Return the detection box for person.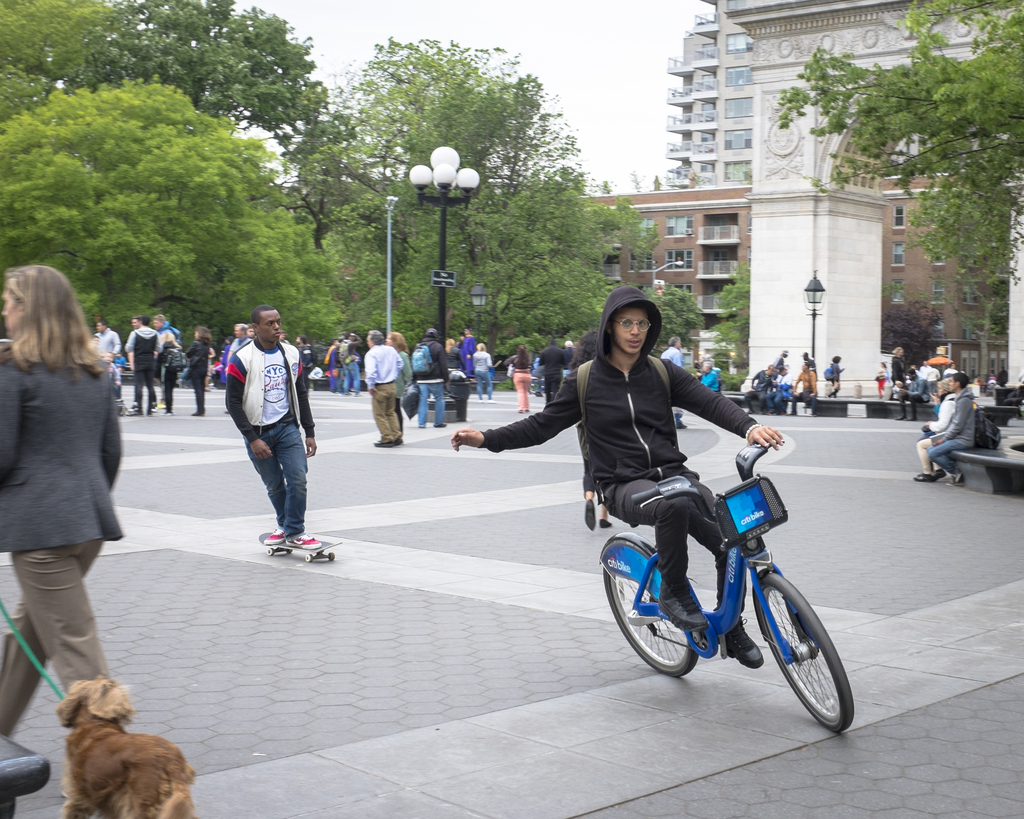
l=124, t=314, r=161, b=417.
